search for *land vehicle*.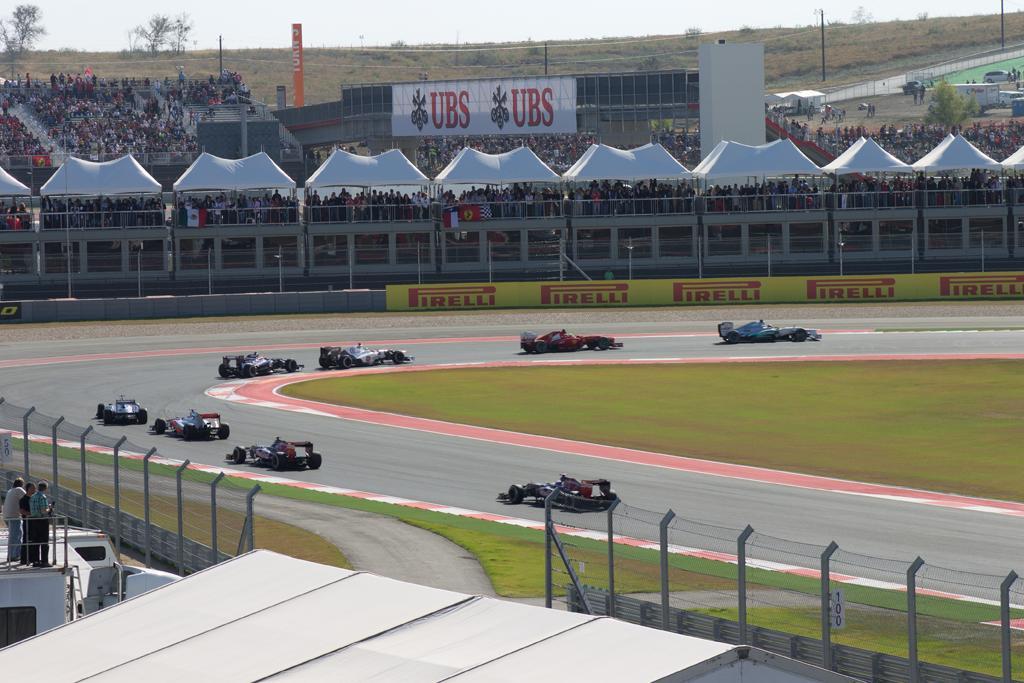
Found at region(519, 328, 625, 352).
